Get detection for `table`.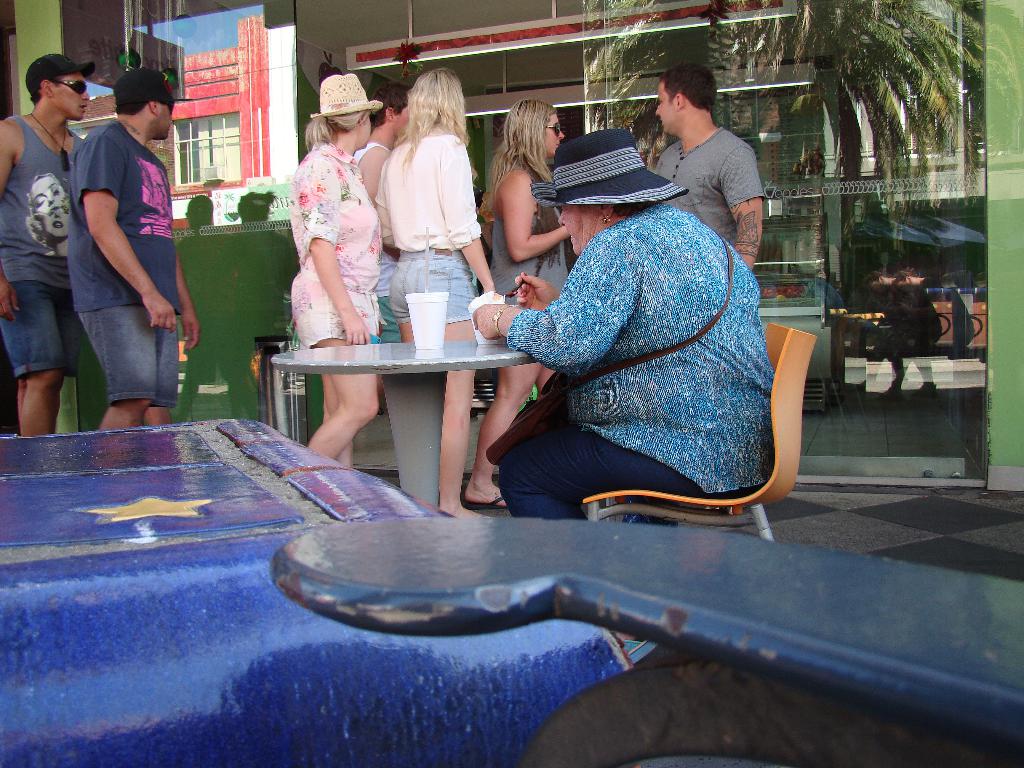
Detection: pyautogui.locateOnScreen(252, 291, 533, 487).
